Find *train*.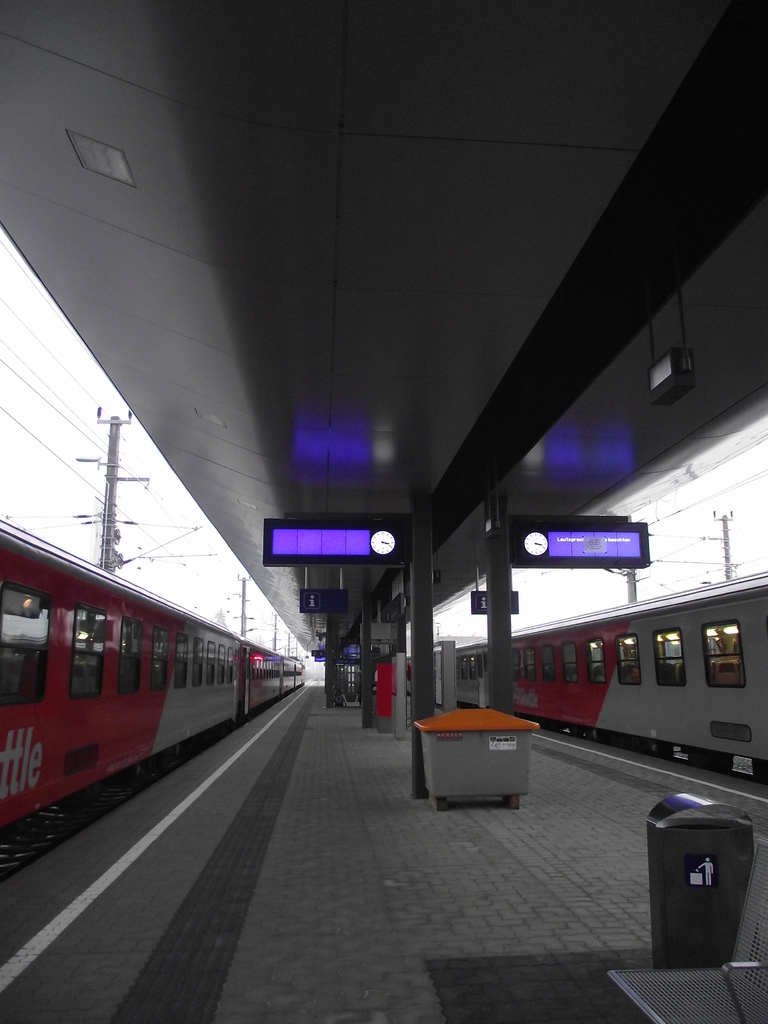
406 568 767 788.
